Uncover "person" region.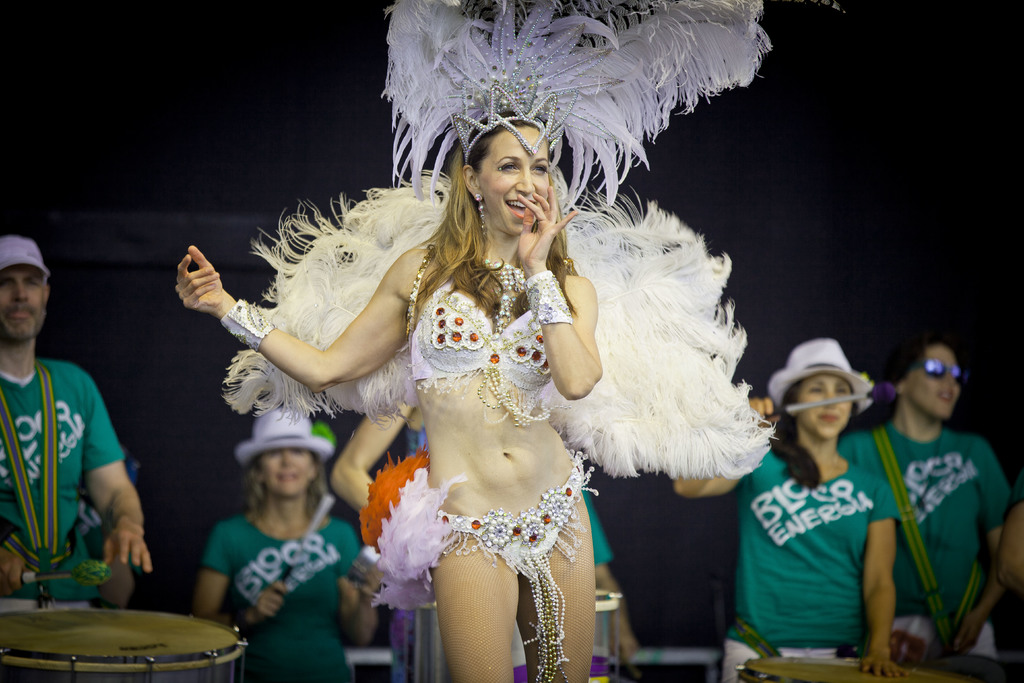
Uncovered: 0, 236, 149, 620.
